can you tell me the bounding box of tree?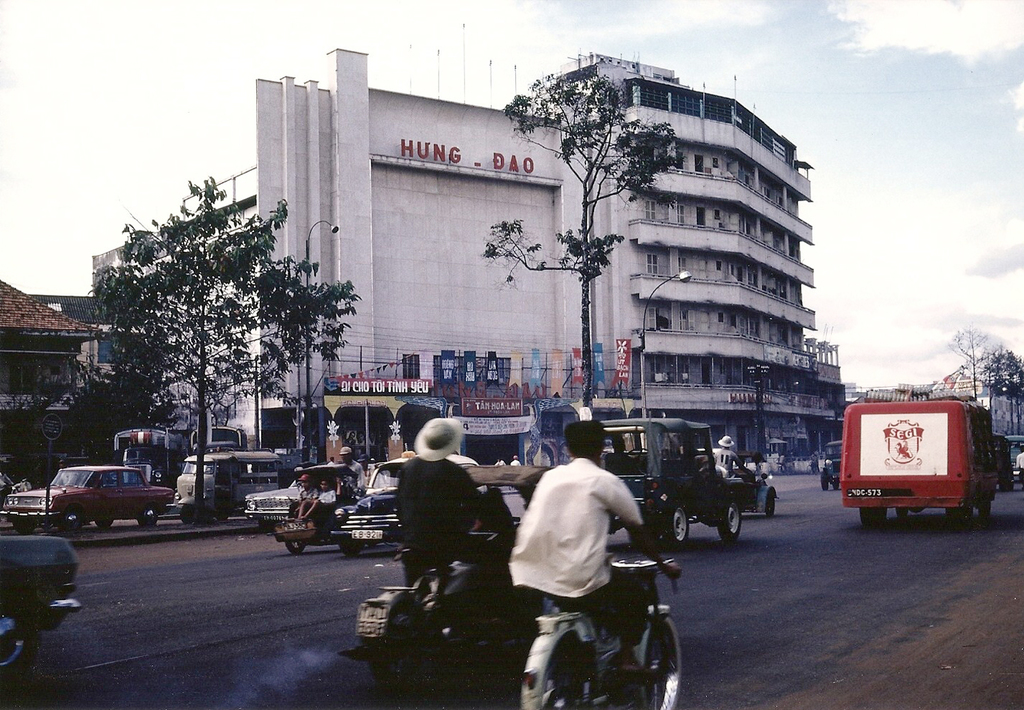
pyautogui.locateOnScreen(947, 329, 1023, 403).
